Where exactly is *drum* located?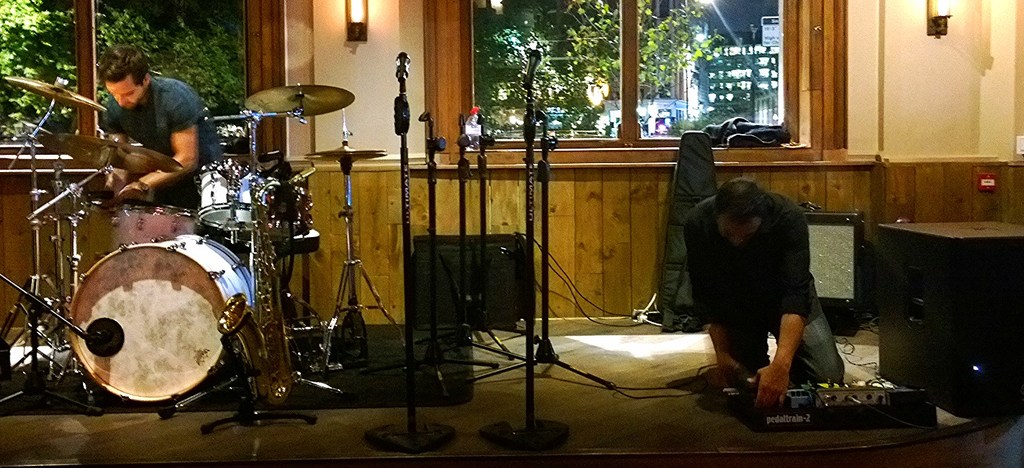
Its bounding box is (107,202,203,254).
